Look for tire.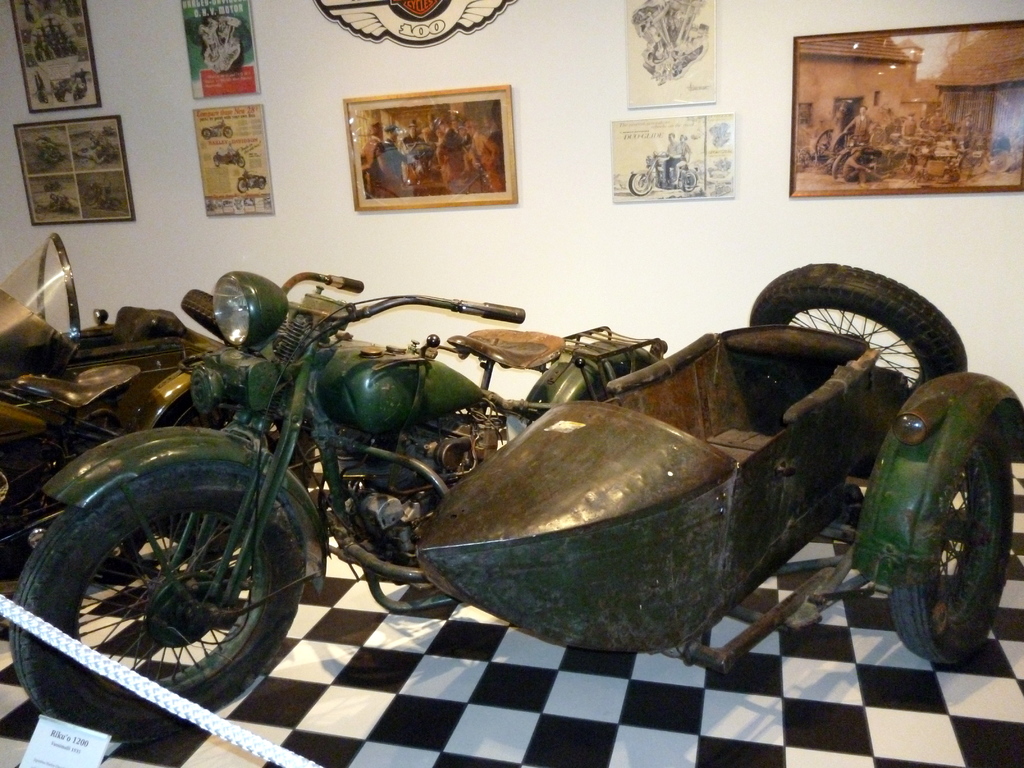
Found: bbox=[81, 186, 99, 207].
